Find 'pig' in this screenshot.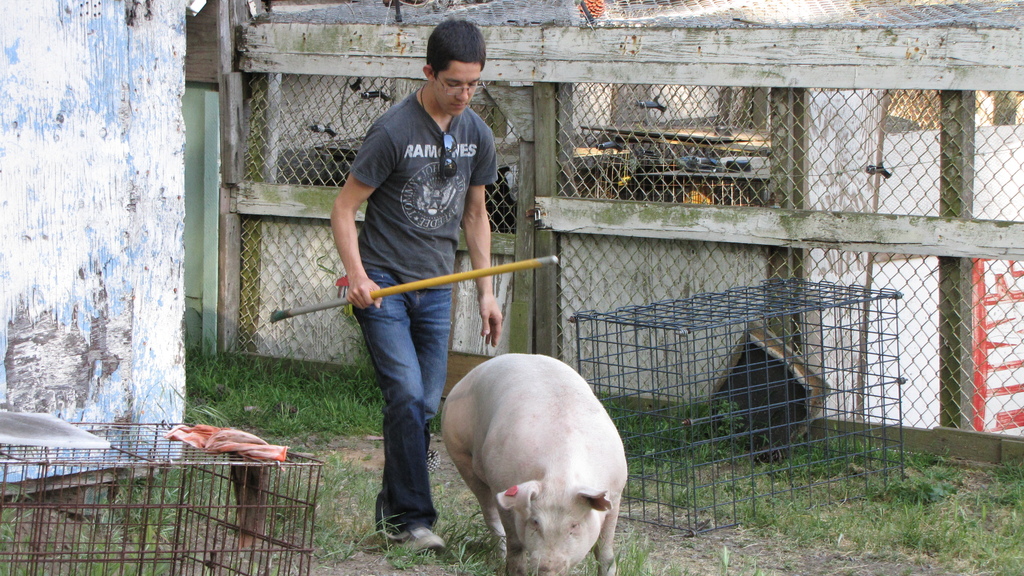
The bounding box for 'pig' is bbox=(436, 355, 630, 575).
